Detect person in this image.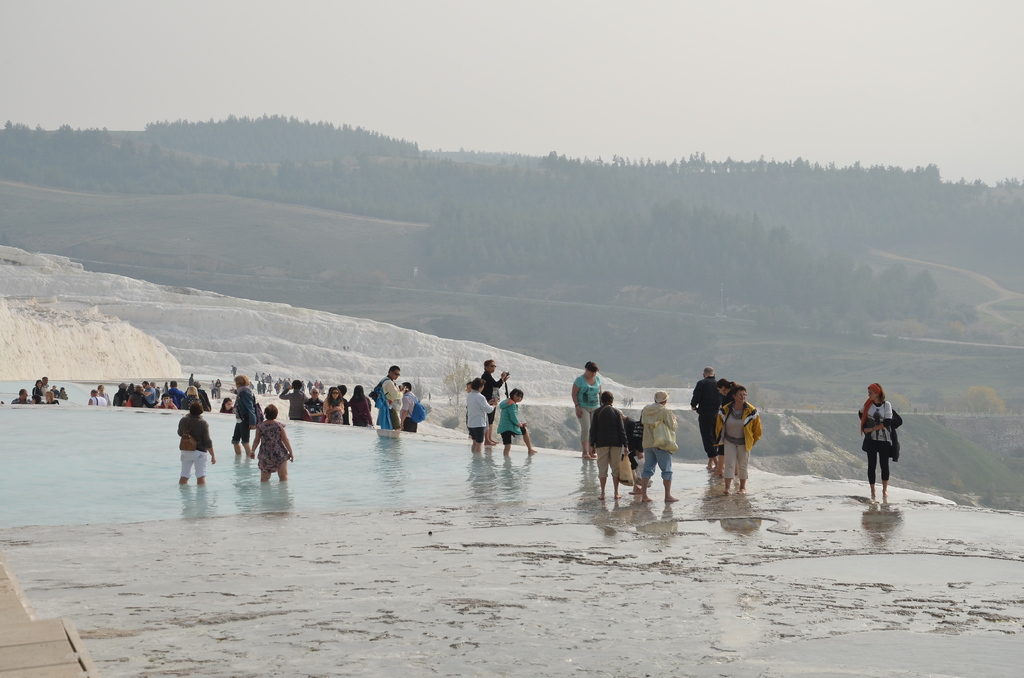
Detection: (x1=463, y1=387, x2=477, y2=441).
